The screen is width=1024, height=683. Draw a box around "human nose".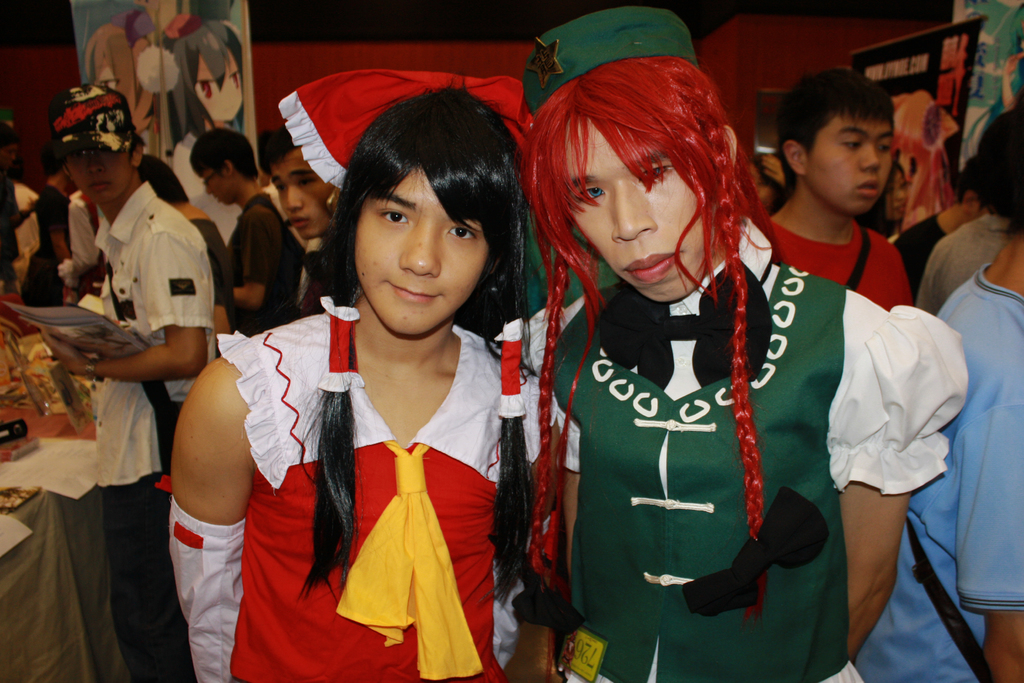
box=[858, 145, 881, 168].
